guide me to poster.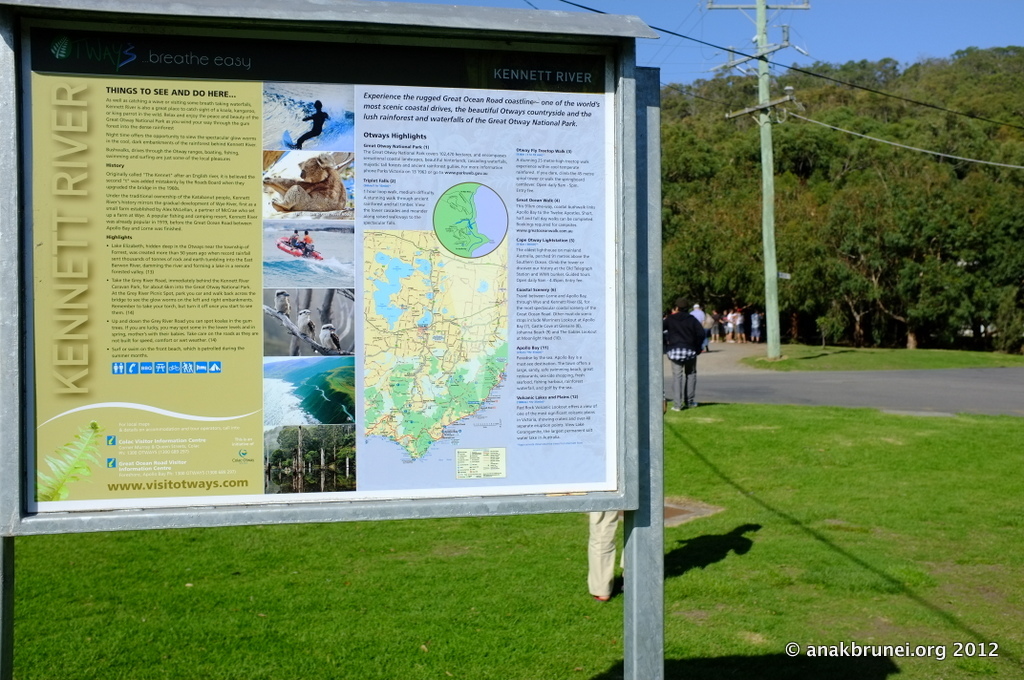
Guidance: region(16, 14, 612, 506).
